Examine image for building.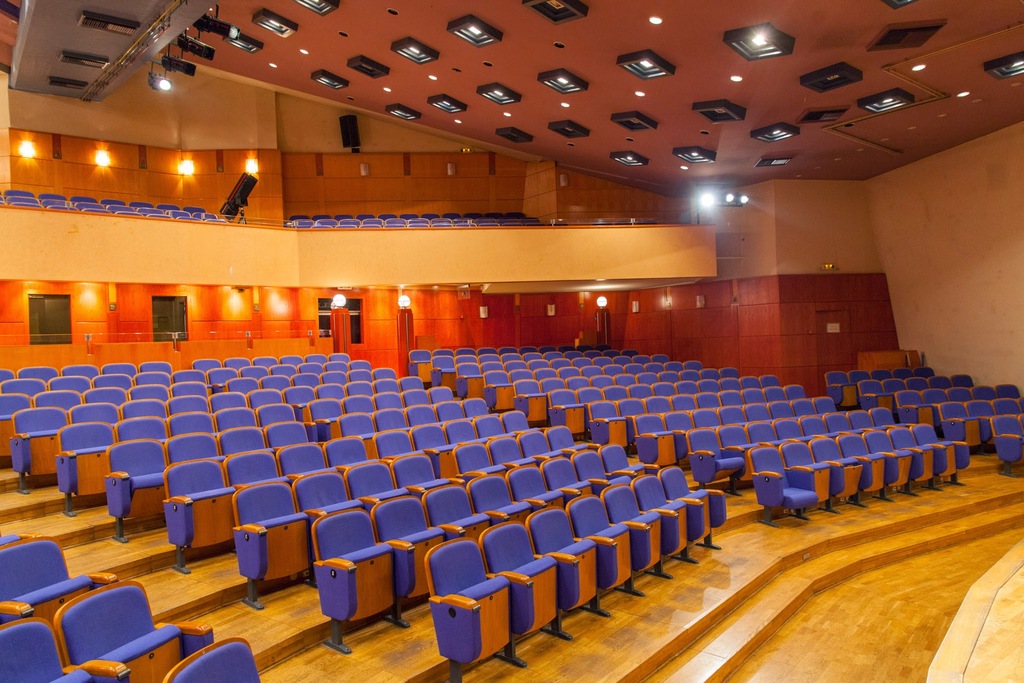
Examination result: BBox(0, 0, 1023, 682).
